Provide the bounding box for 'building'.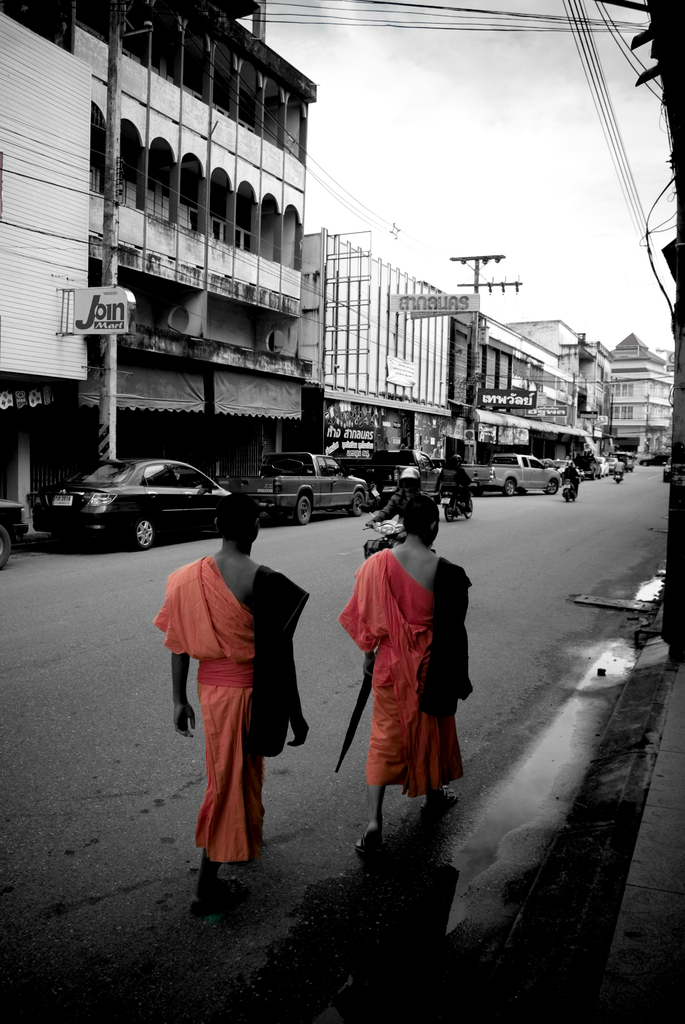
<bbox>319, 226, 455, 458</bbox>.
